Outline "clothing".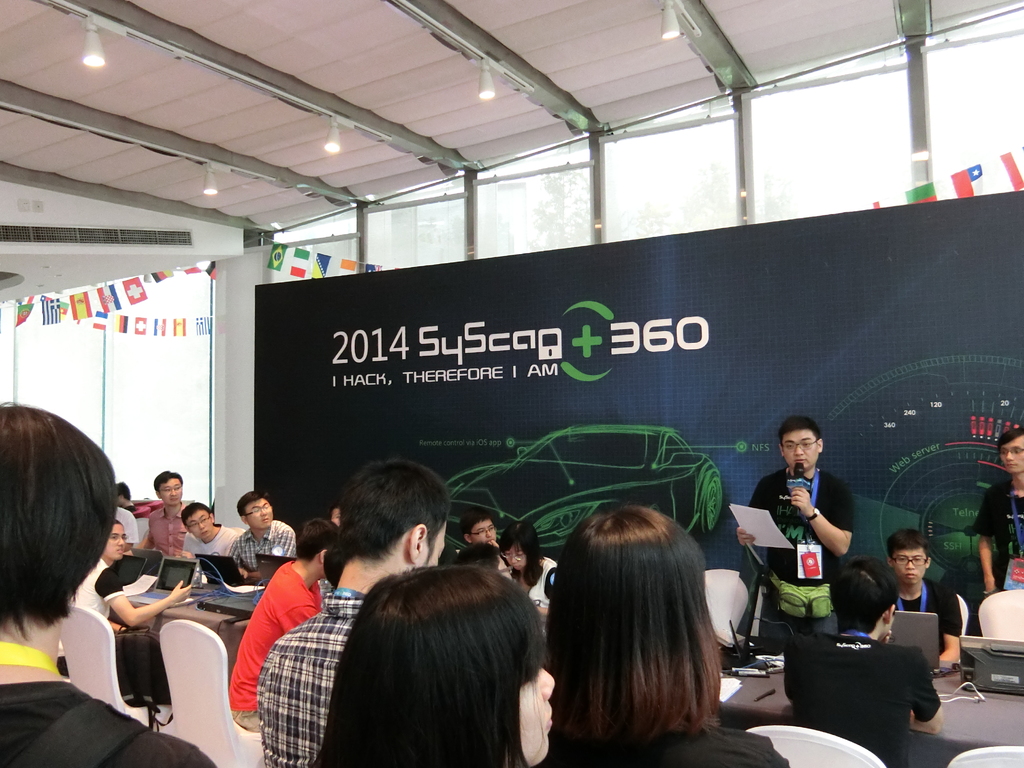
Outline: 972 478 1023 589.
